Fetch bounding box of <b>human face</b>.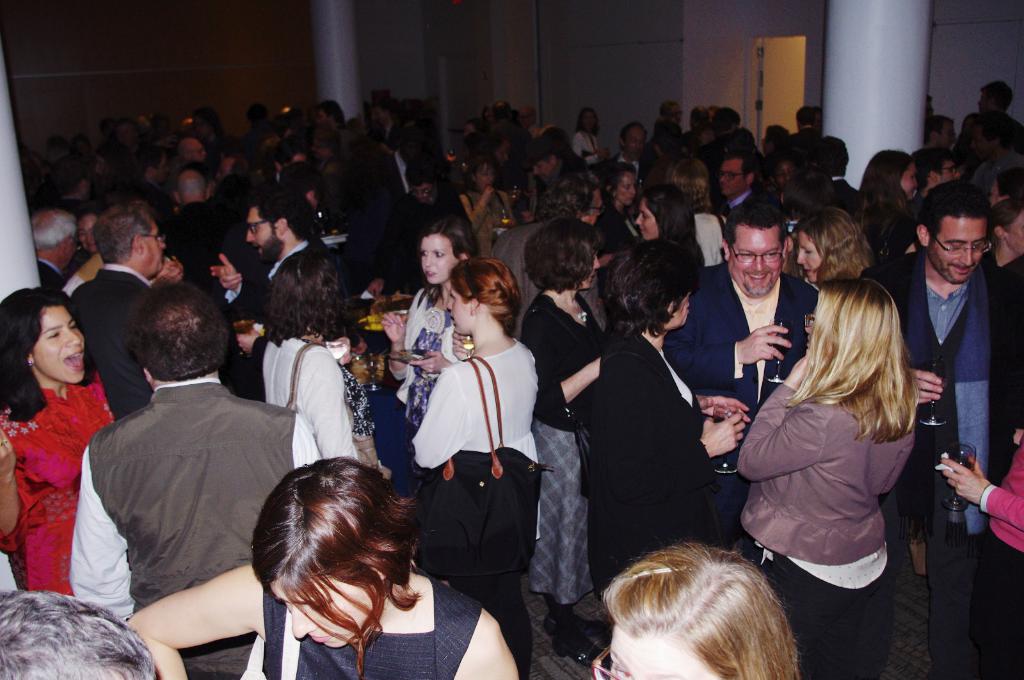
Bbox: <bbox>191, 145, 198, 159</bbox>.
